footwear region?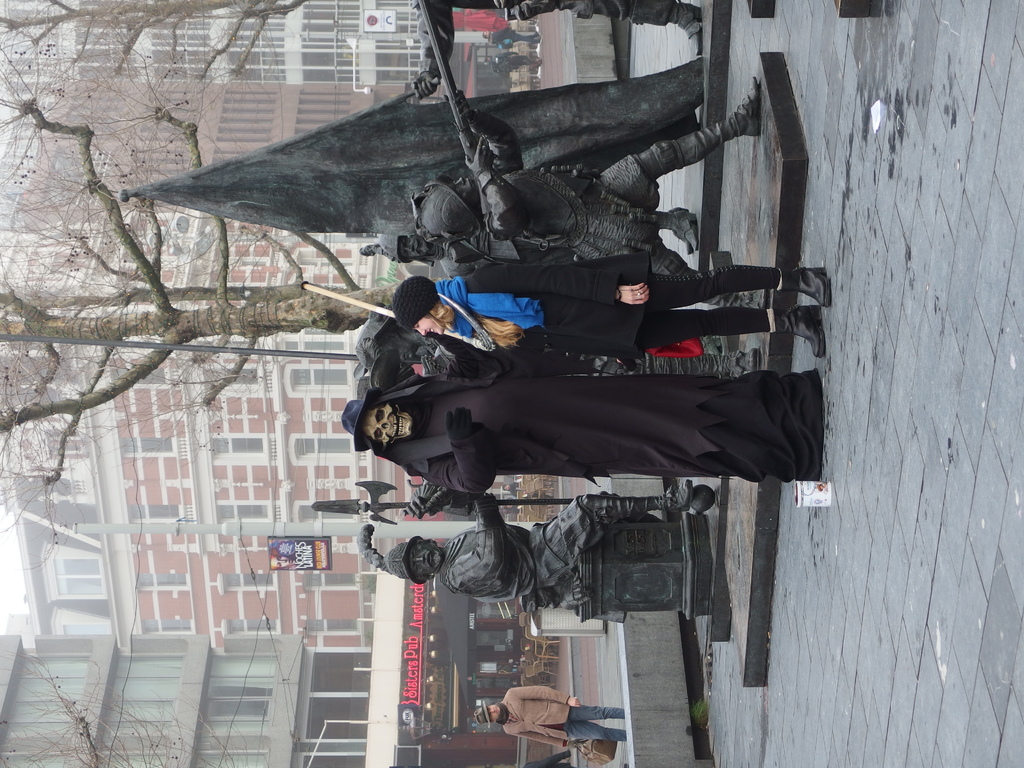
(725, 72, 766, 137)
